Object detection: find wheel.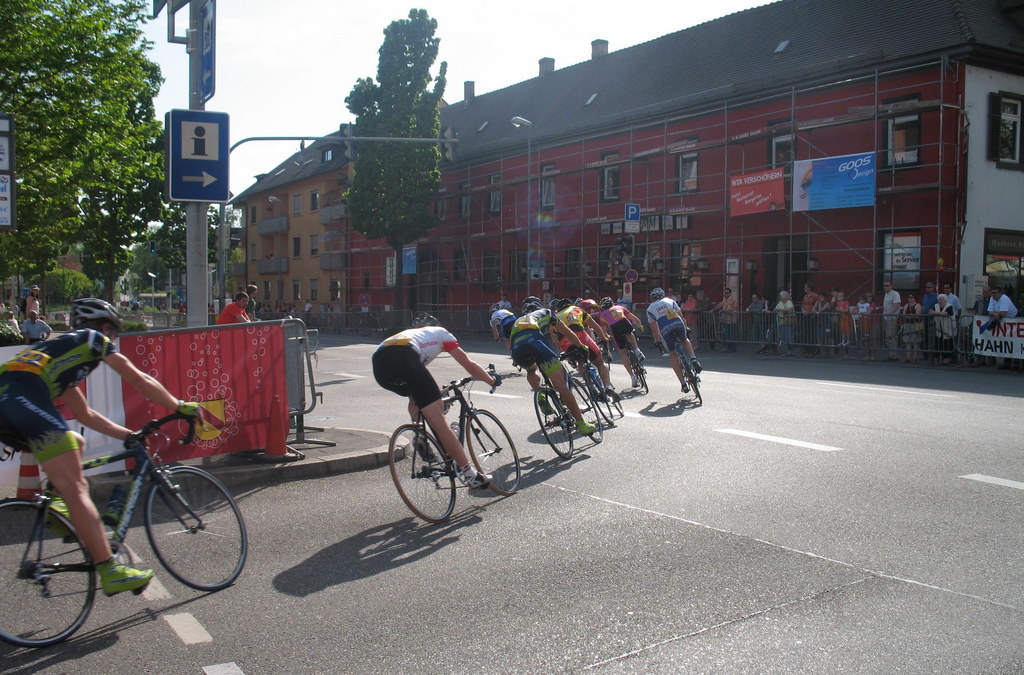
<bbox>586, 369, 611, 426</bbox>.
